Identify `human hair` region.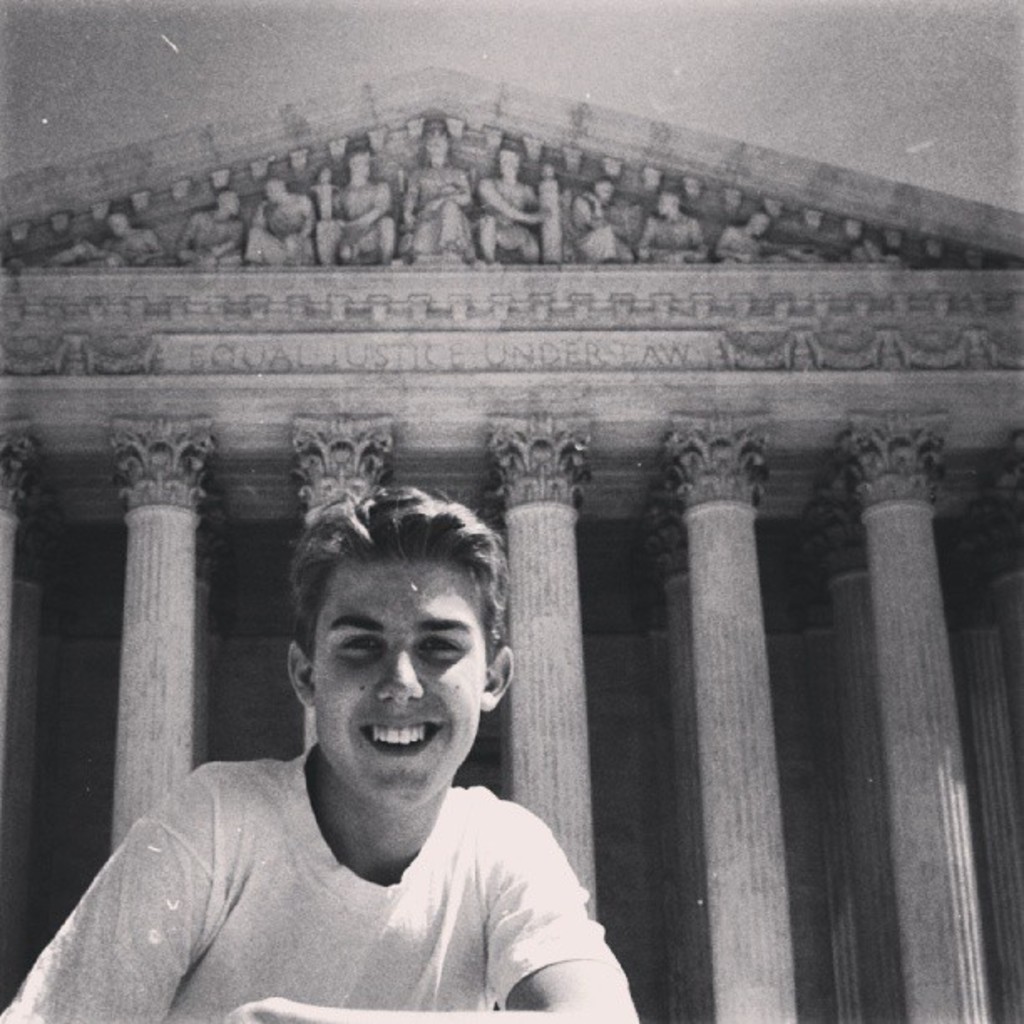
Region: (289,485,514,664).
